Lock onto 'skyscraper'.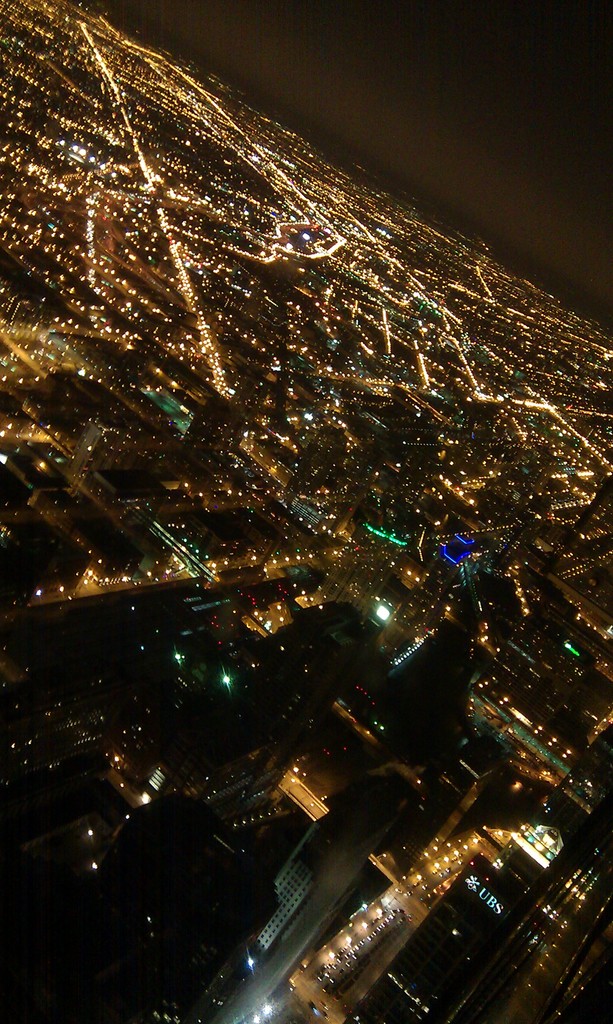
Locked: [left=272, top=612, right=487, bottom=843].
